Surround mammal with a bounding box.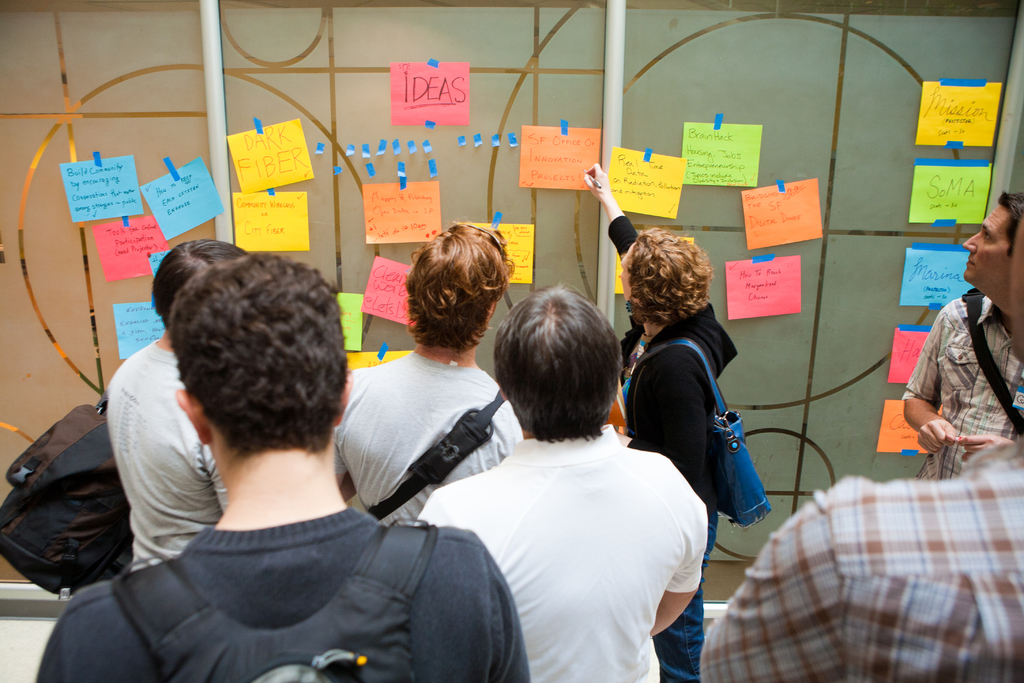
(left=897, top=185, right=1022, bottom=473).
